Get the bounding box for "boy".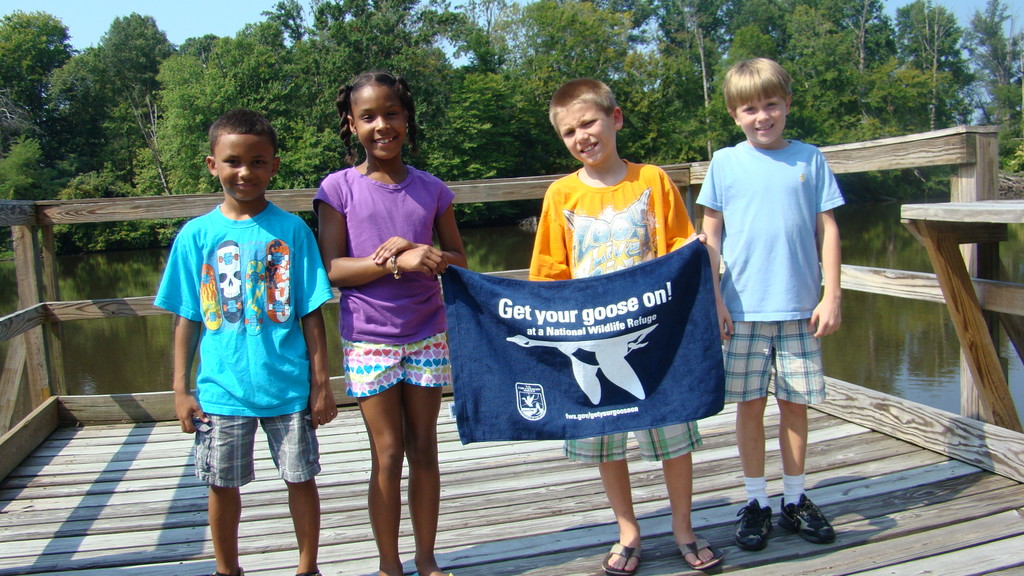
(152, 111, 340, 575).
